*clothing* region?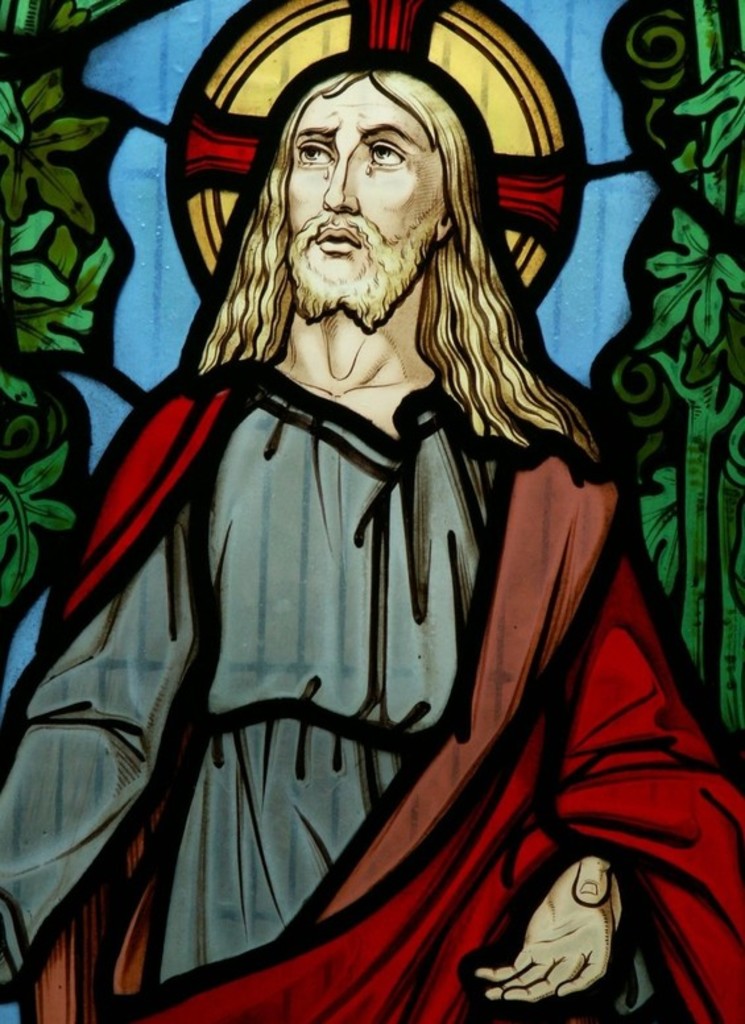
[1, 357, 741, 1016]
